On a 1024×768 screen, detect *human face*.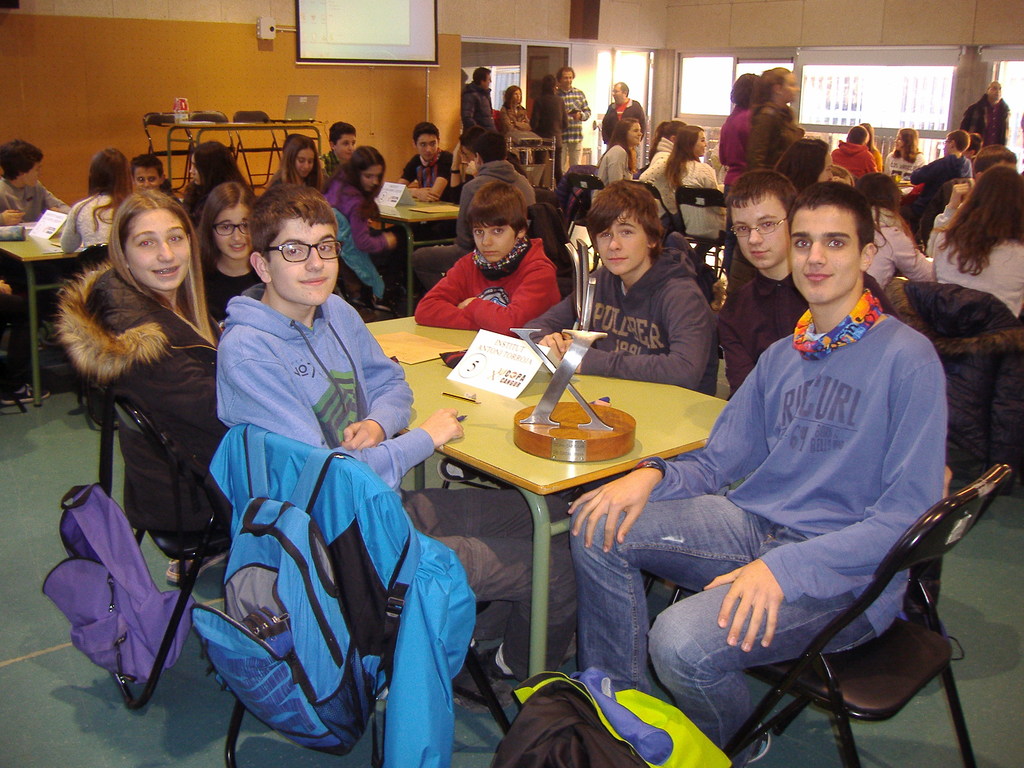
BBox(693, 129, 709, 157).
